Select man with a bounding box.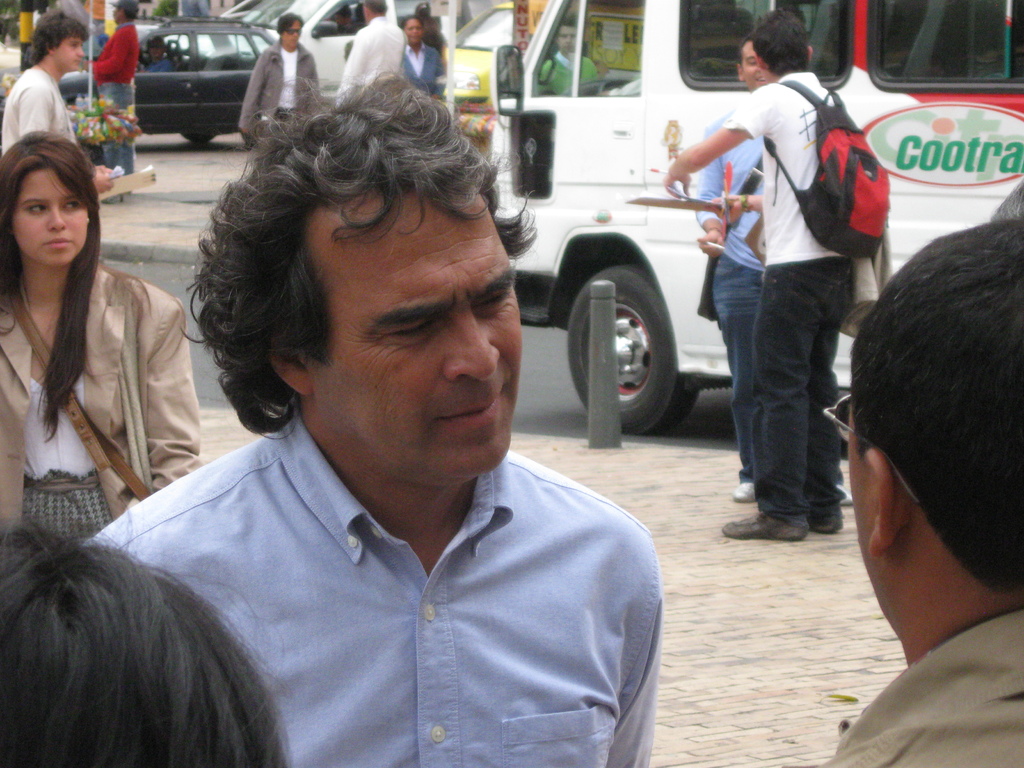
region(665, 6, 882, 537).
